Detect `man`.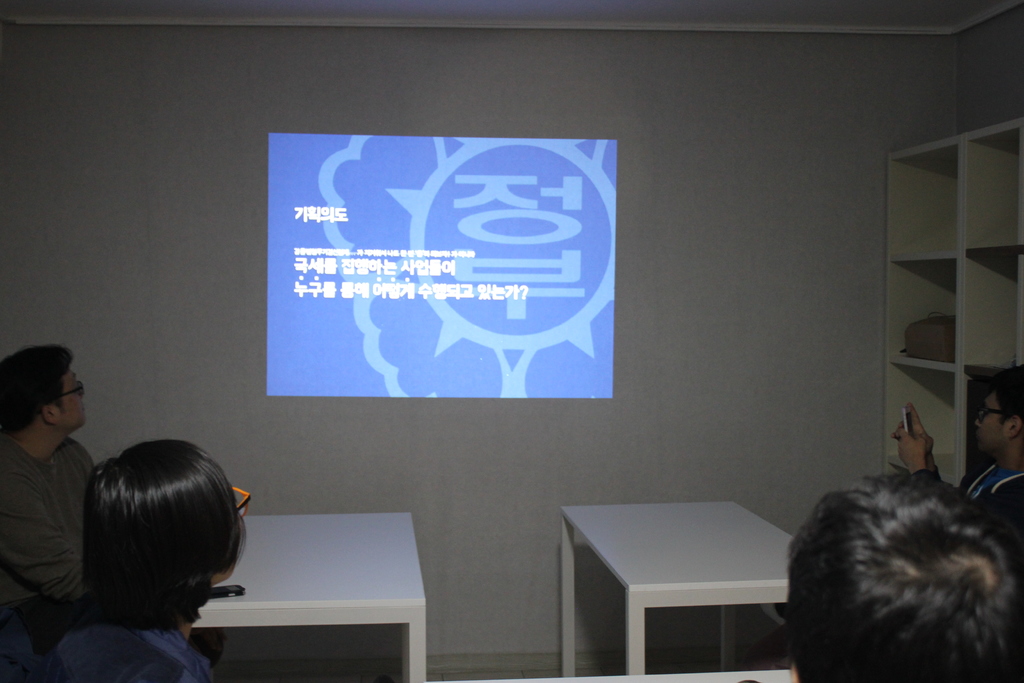
Detected at x1=892, y1=354, x2=1023, y2=526.
